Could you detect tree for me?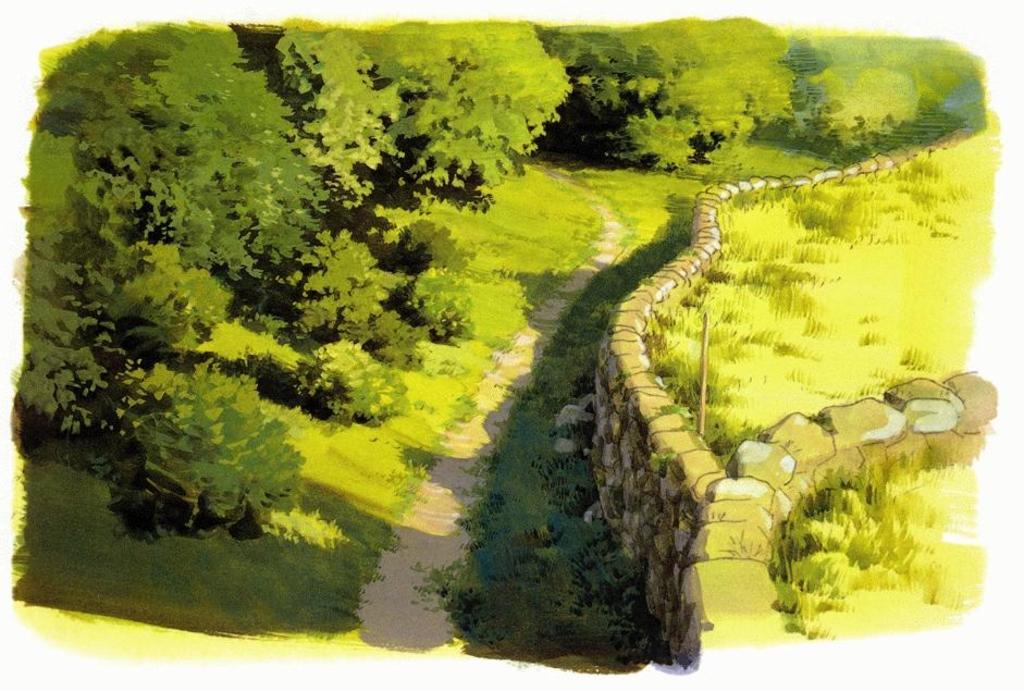
Detection result: bbox=(370, 0, 568, 184).
